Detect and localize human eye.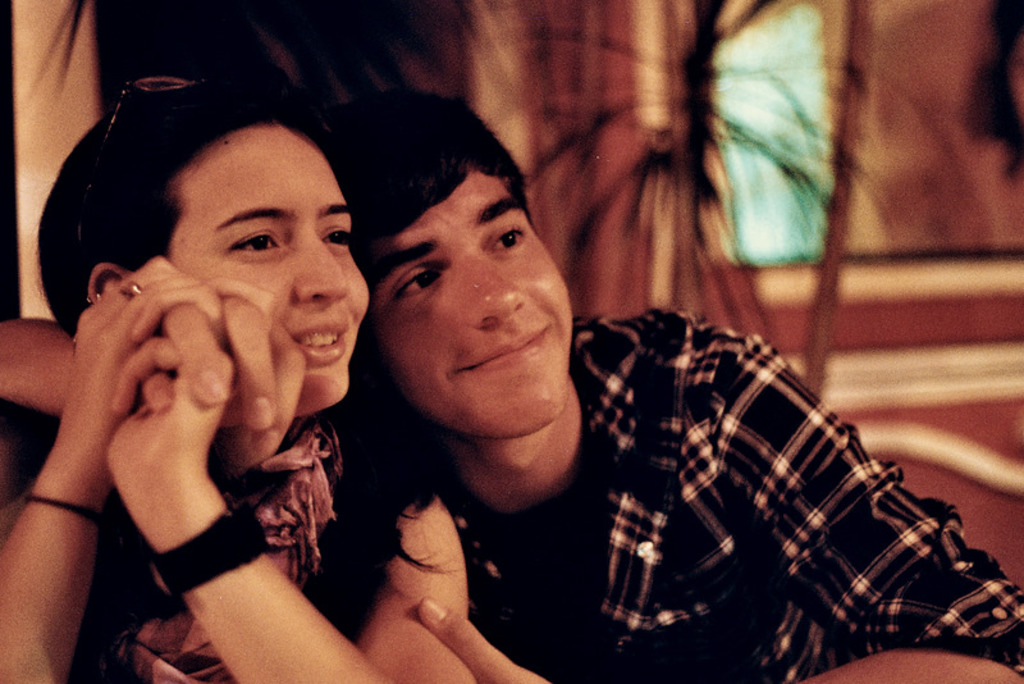
Localized at [320, 224, 357, 261].
